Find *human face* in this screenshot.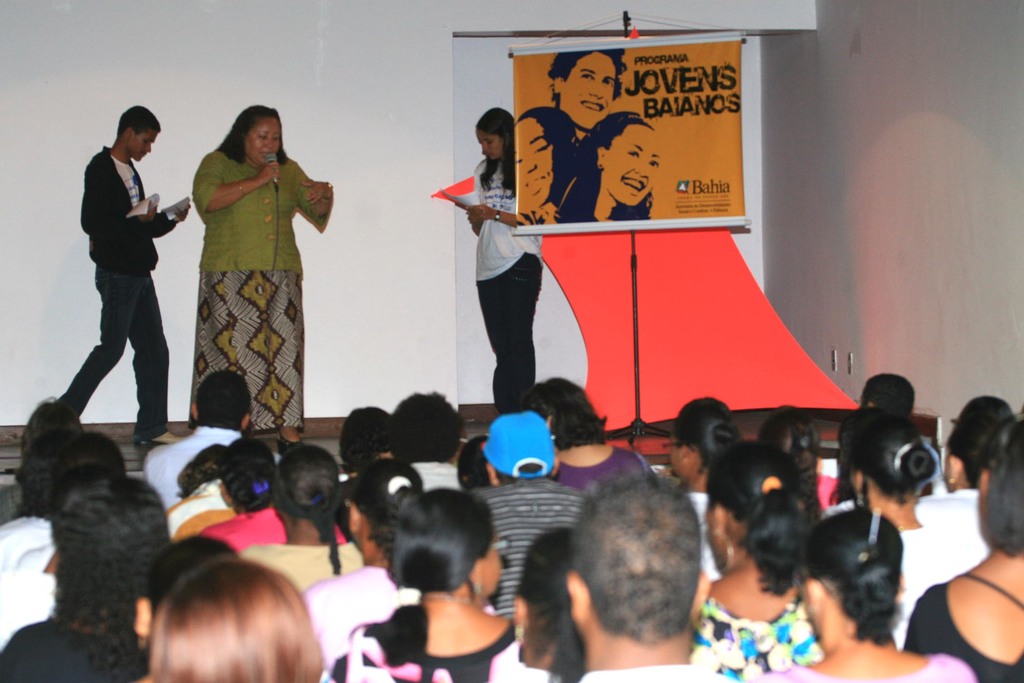
The bounding box for *human face* is pyautogui.locateOnScreen(603, 124, 660, 208).
